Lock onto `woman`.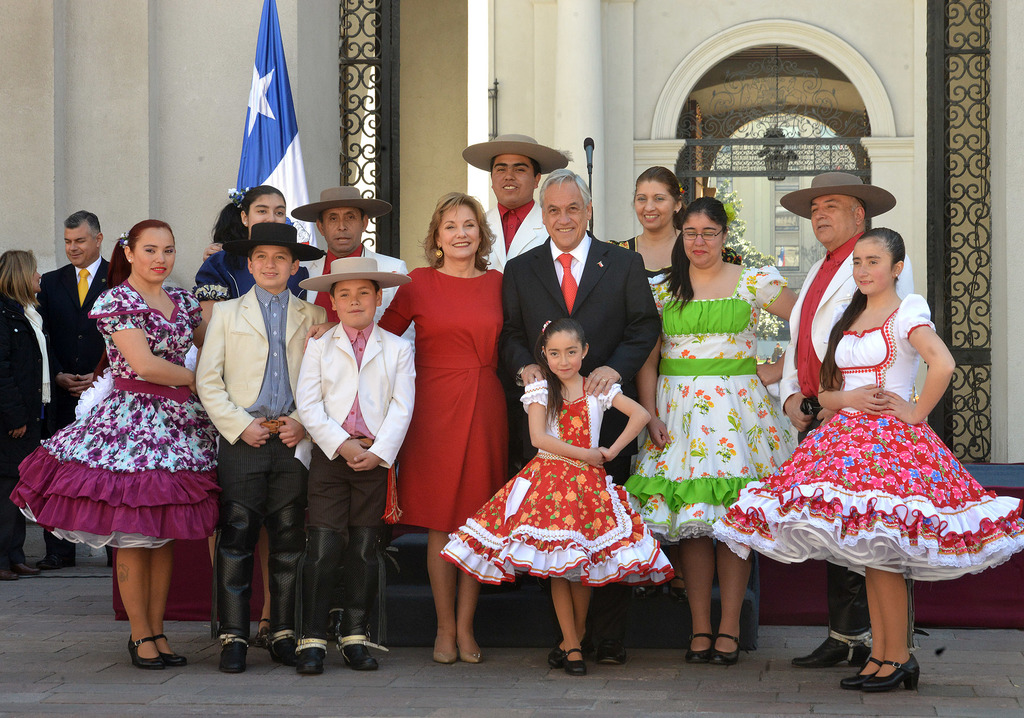
Locked: [299,191,513,663].
